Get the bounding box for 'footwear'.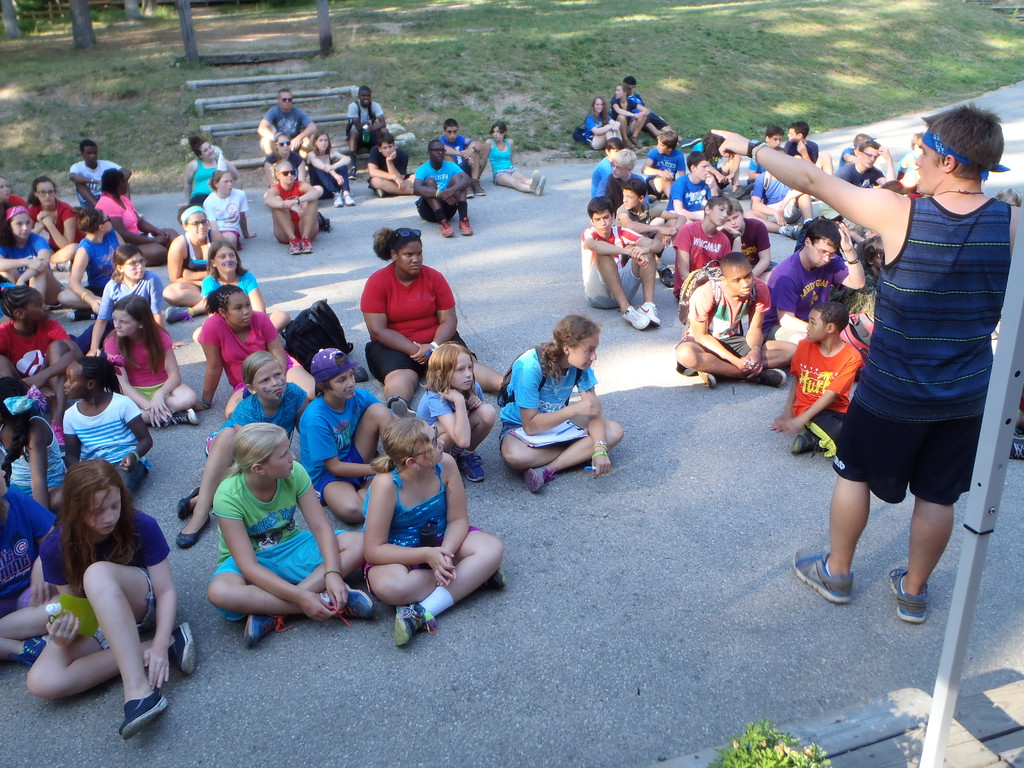
left=527, top=461, right=561, bottom=500.
